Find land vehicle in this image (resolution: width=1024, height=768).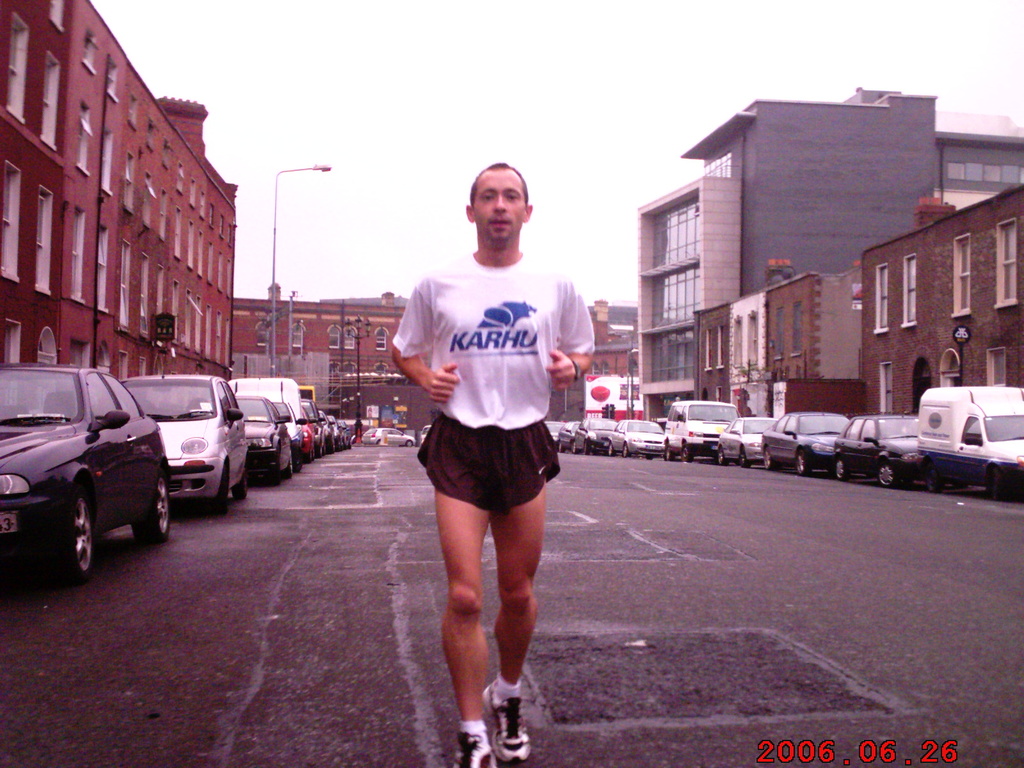
locate(760, 412, 850, 474).
